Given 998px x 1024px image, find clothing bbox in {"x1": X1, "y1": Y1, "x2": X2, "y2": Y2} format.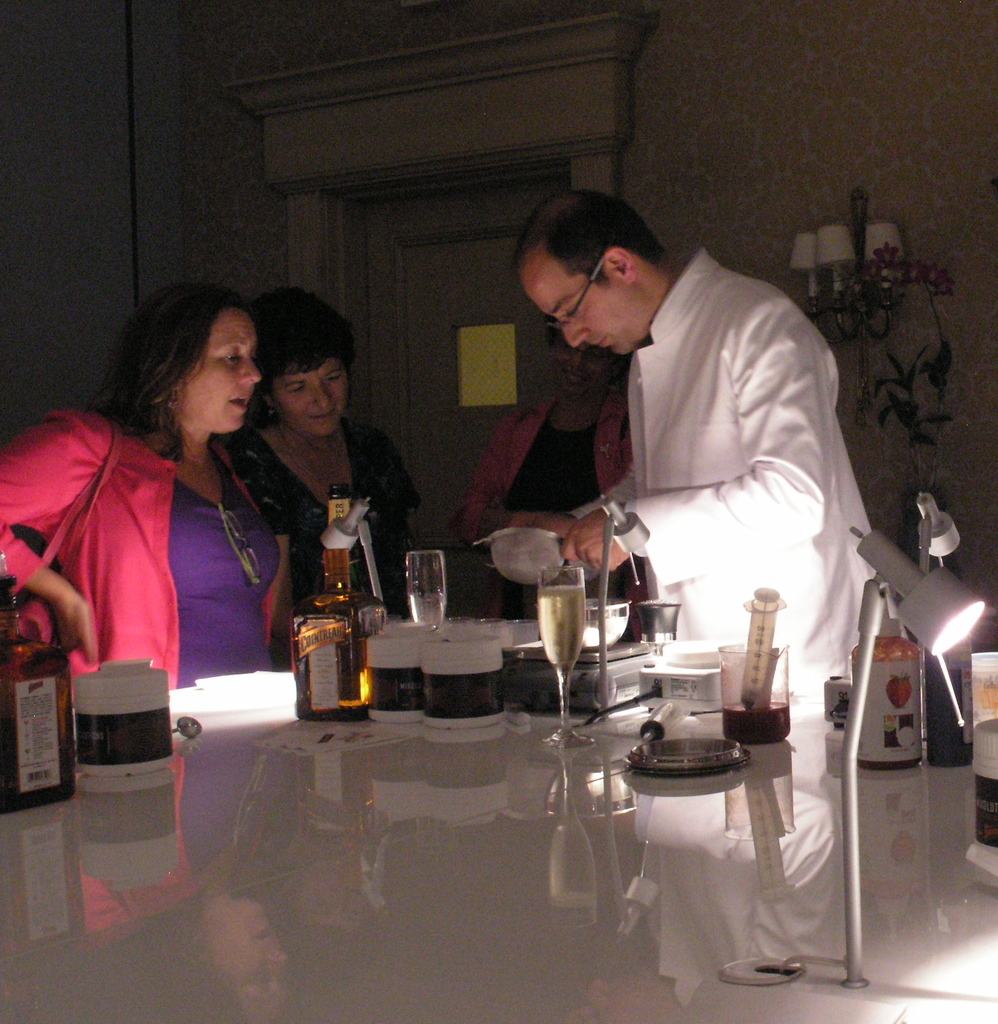
{"x1": 44, "y1": 382, "x2": 319, "y2": 750}.
